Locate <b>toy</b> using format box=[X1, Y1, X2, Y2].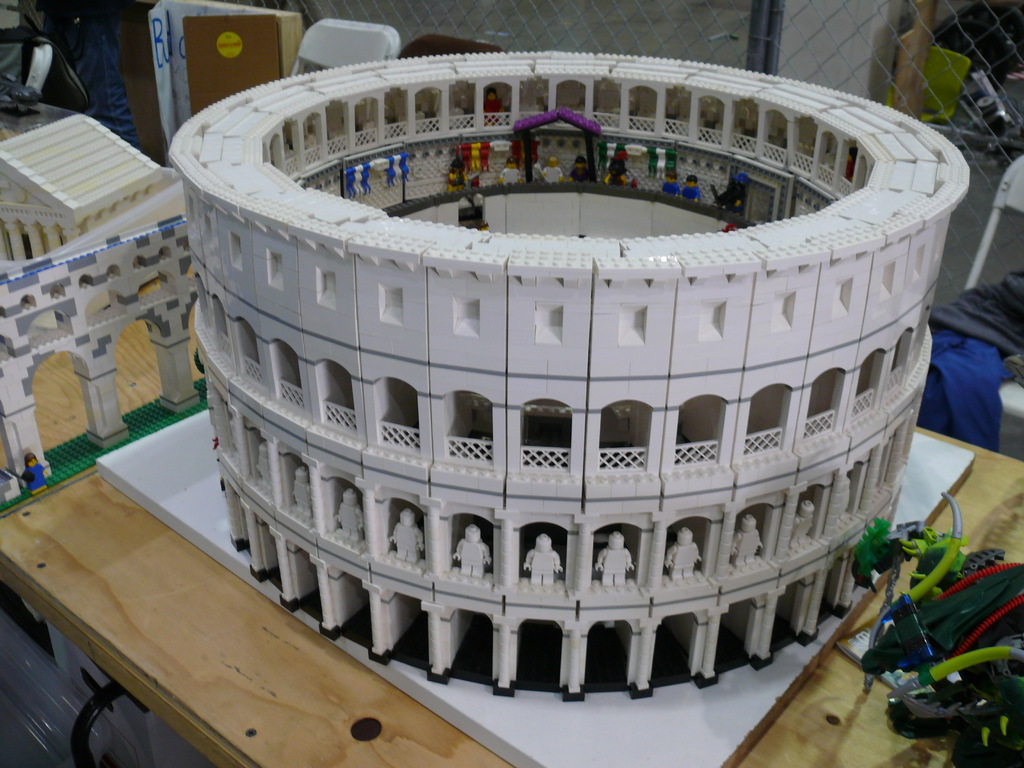
box=[603, 166, 630, 188].
